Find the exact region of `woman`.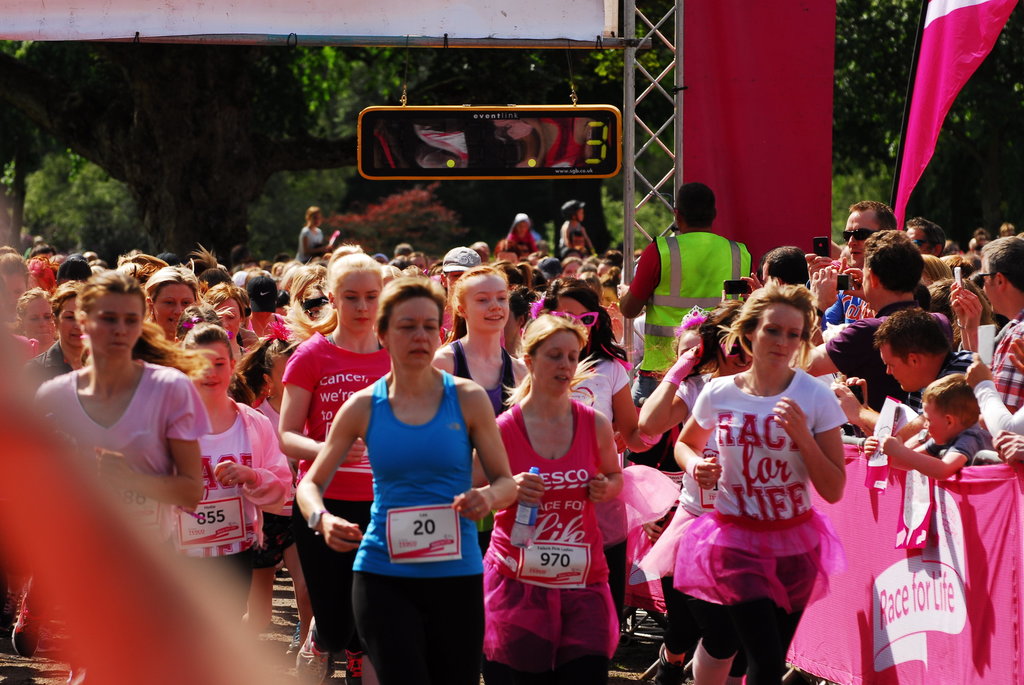
Exact region: [x1=278, y1=246, x2=401, y2=682].
